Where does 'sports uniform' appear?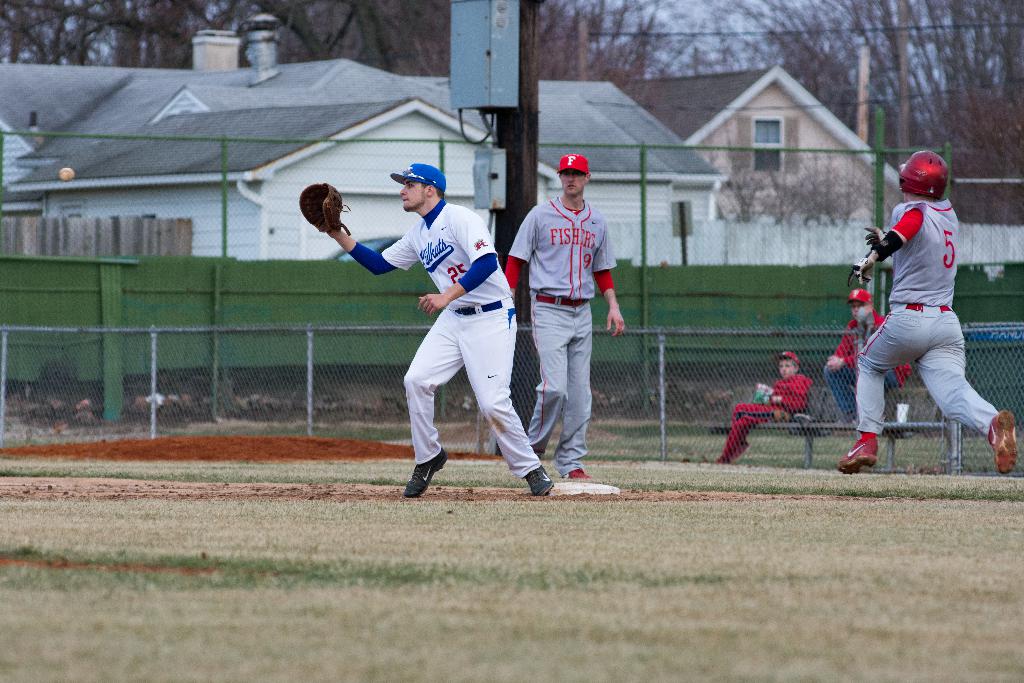
Appears at x1=508, y1=187, x2=618, y2=476.
